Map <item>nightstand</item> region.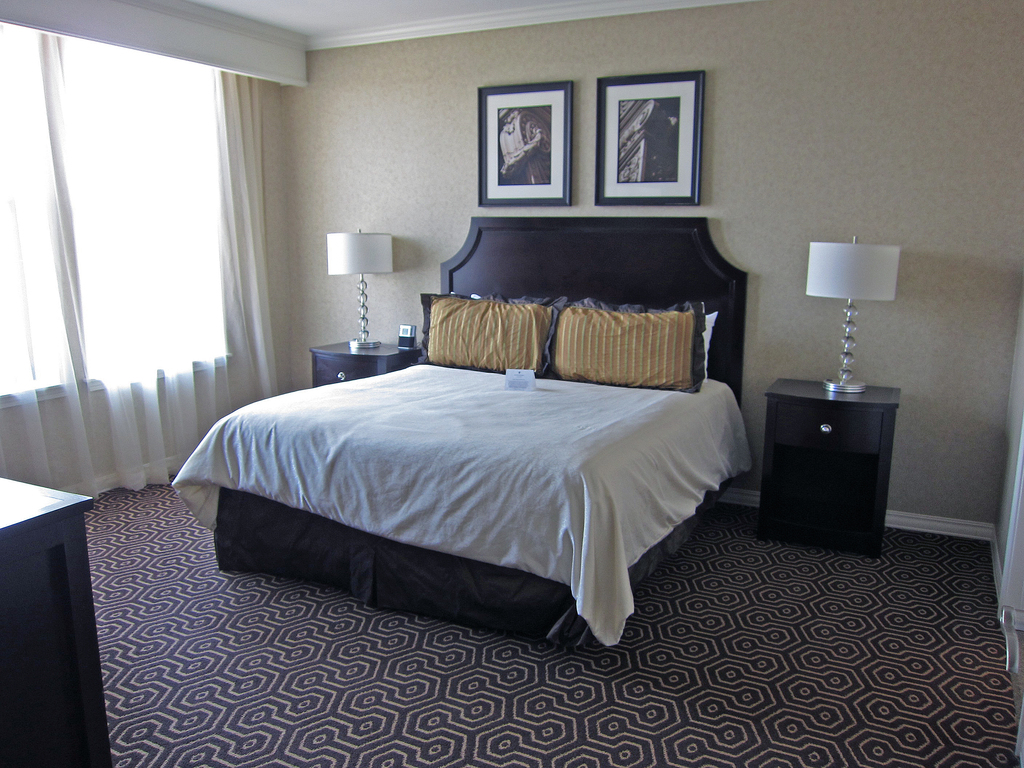
Mapped to [0,471,118,767].
